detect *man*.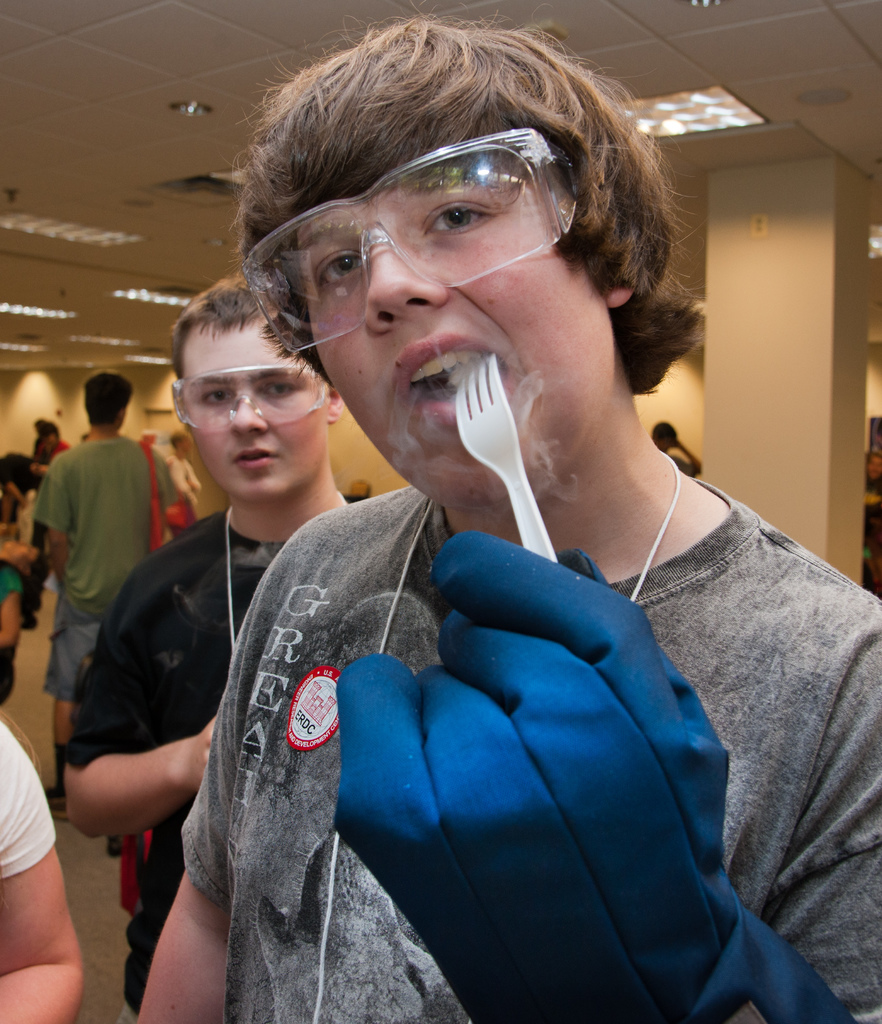
Detected at bbox(136, 0, 881, 1023).
